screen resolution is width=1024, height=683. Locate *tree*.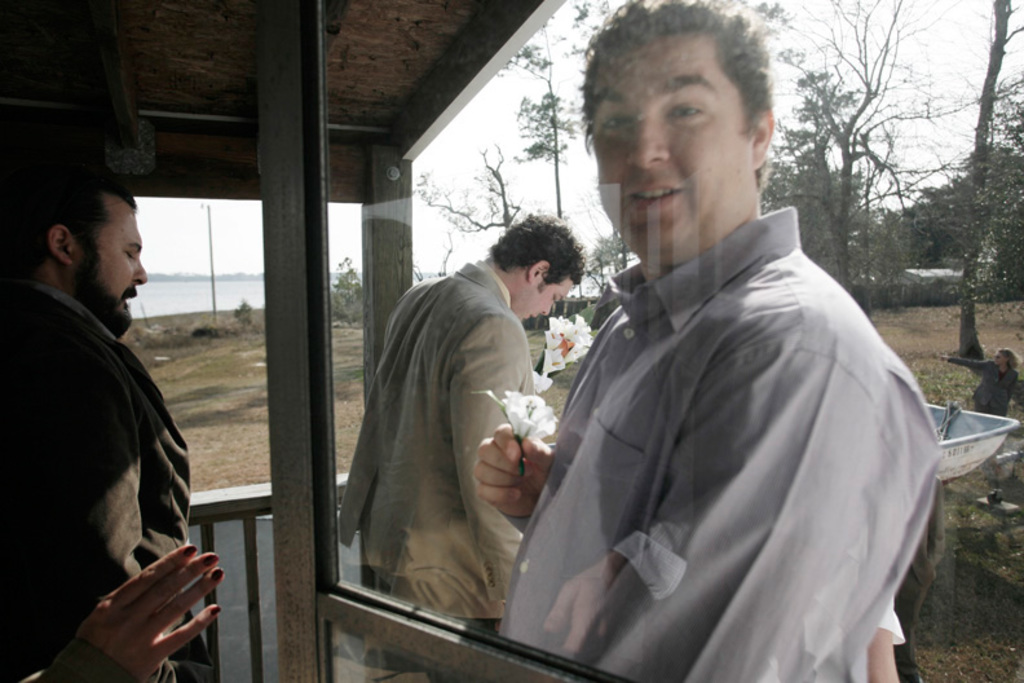
410/138/518/235.
